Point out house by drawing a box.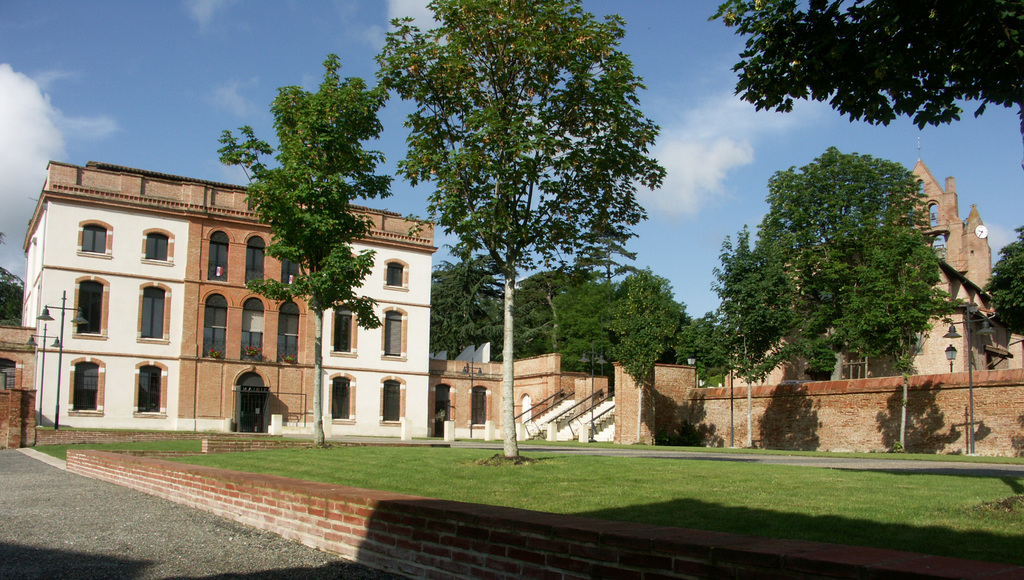
left=15, top=159, right=429, bottom=442.
